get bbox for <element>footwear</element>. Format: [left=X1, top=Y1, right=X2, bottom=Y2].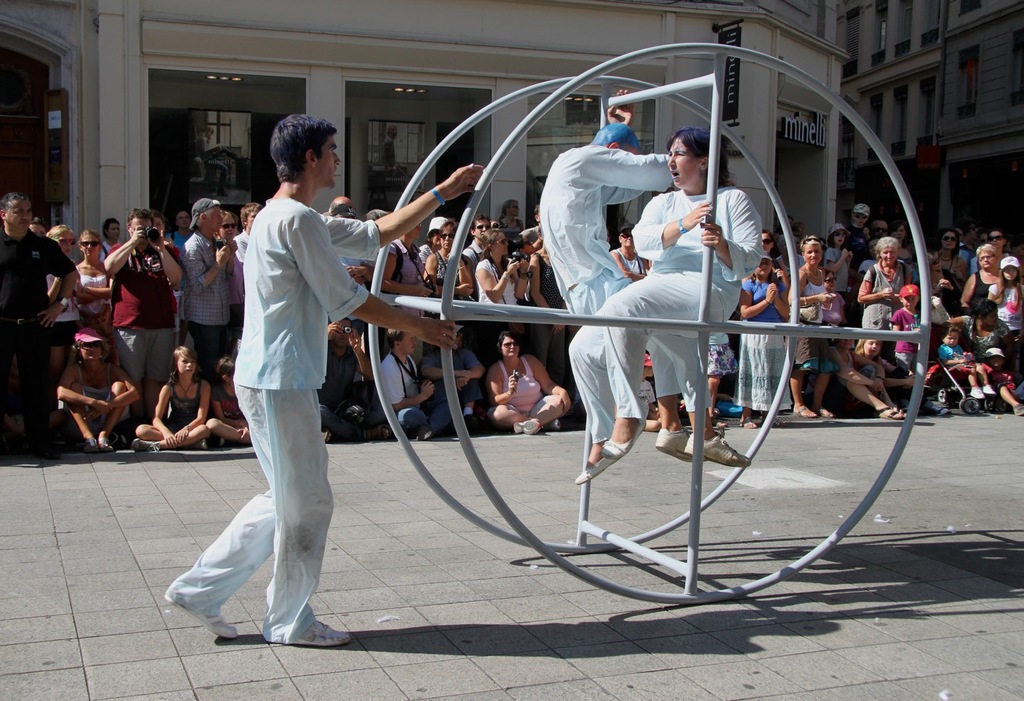
[left=572, top=453, right=610, bottom=482].
